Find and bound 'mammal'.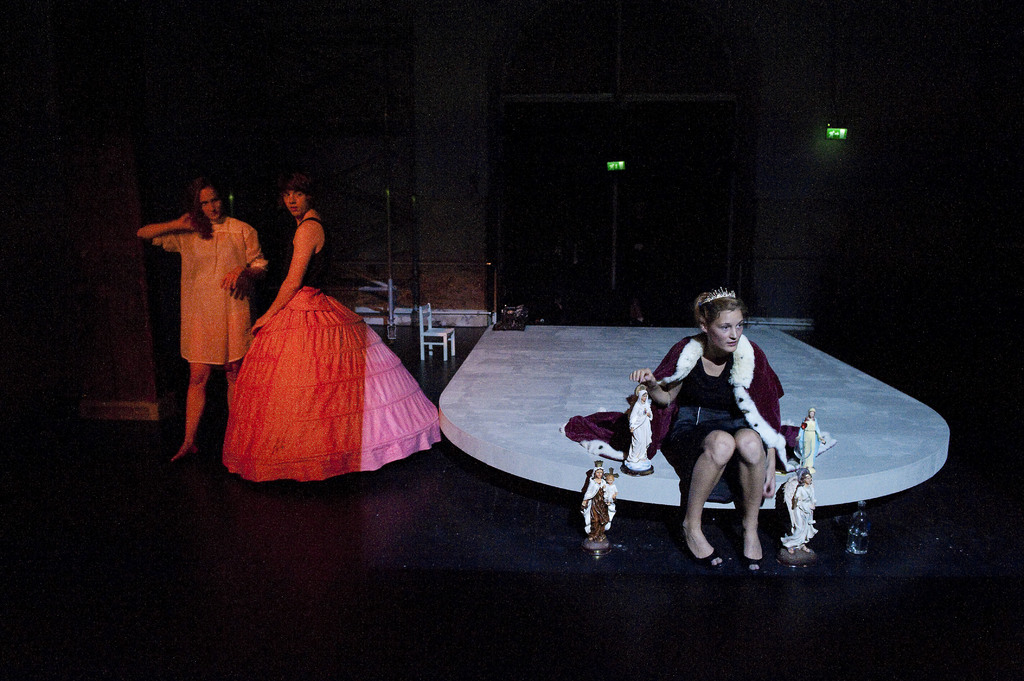
Bound: 602,472,617,507.
